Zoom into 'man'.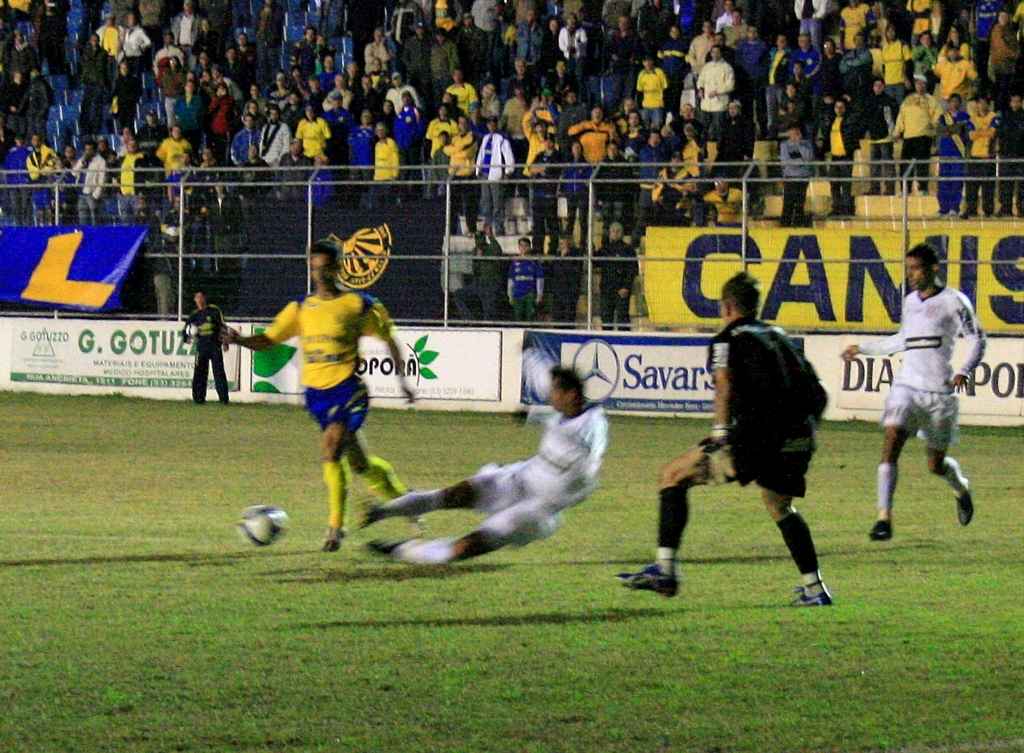
Zoom target: pyautogui.locateOnScreen(706, 174, 750, 228).
